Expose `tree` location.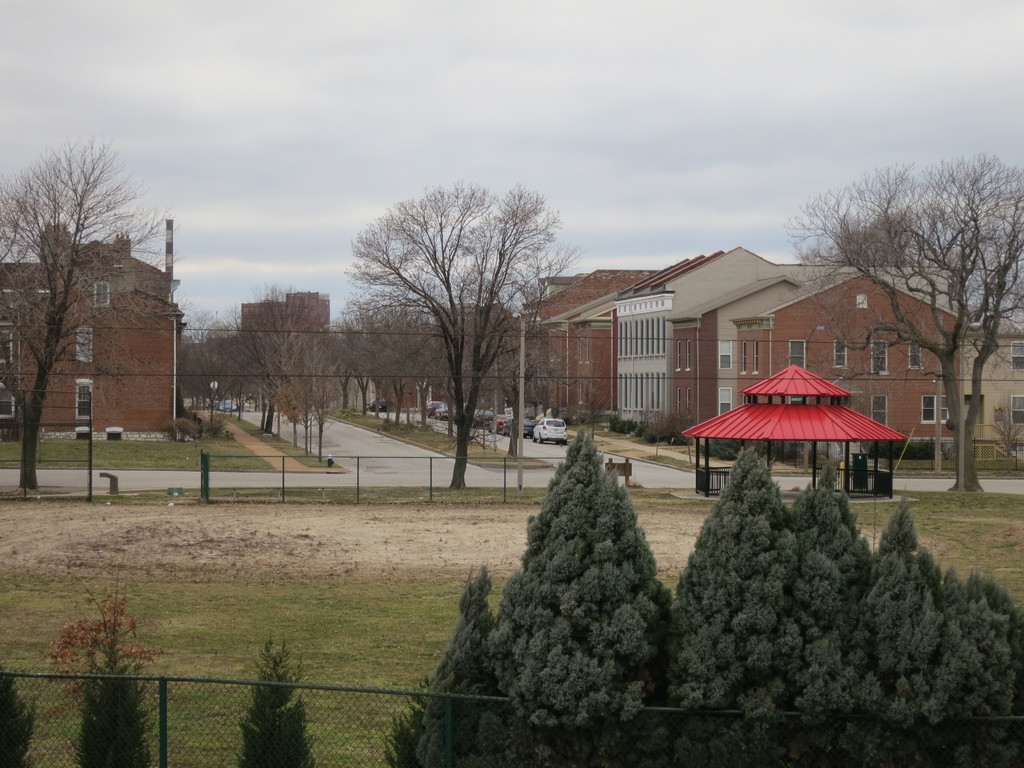
Exposed at <bbox>324, 289, 386, 417</bbox>.
